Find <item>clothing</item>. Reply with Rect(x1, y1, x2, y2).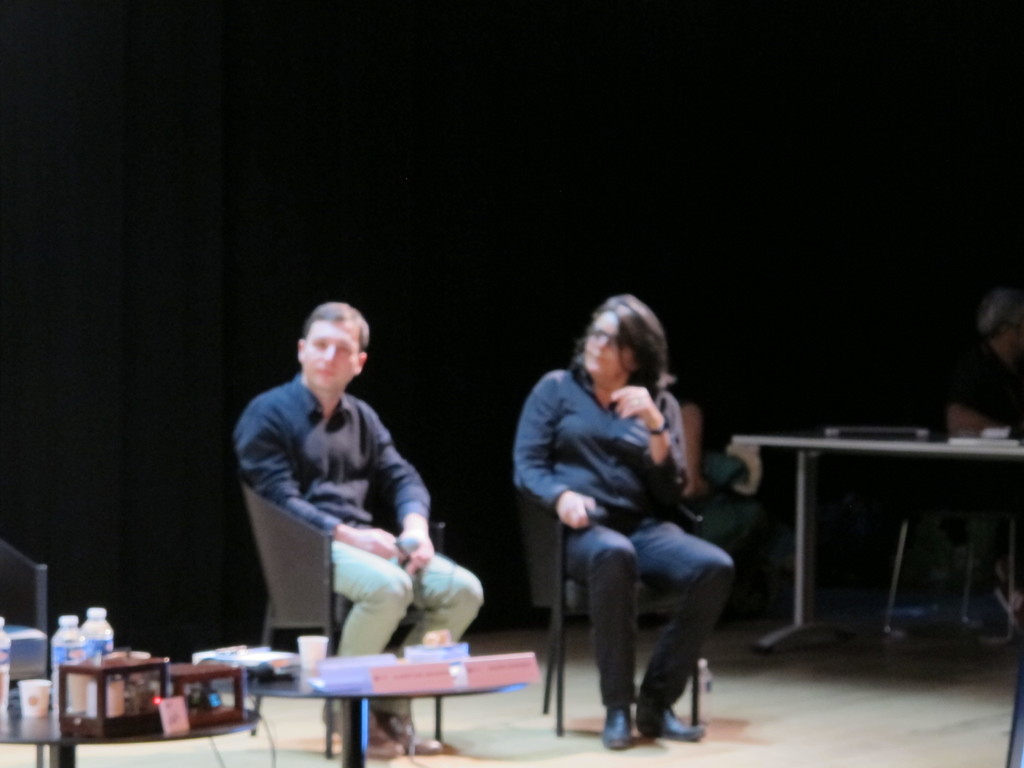
Rect(228, 372, 483, 716).
